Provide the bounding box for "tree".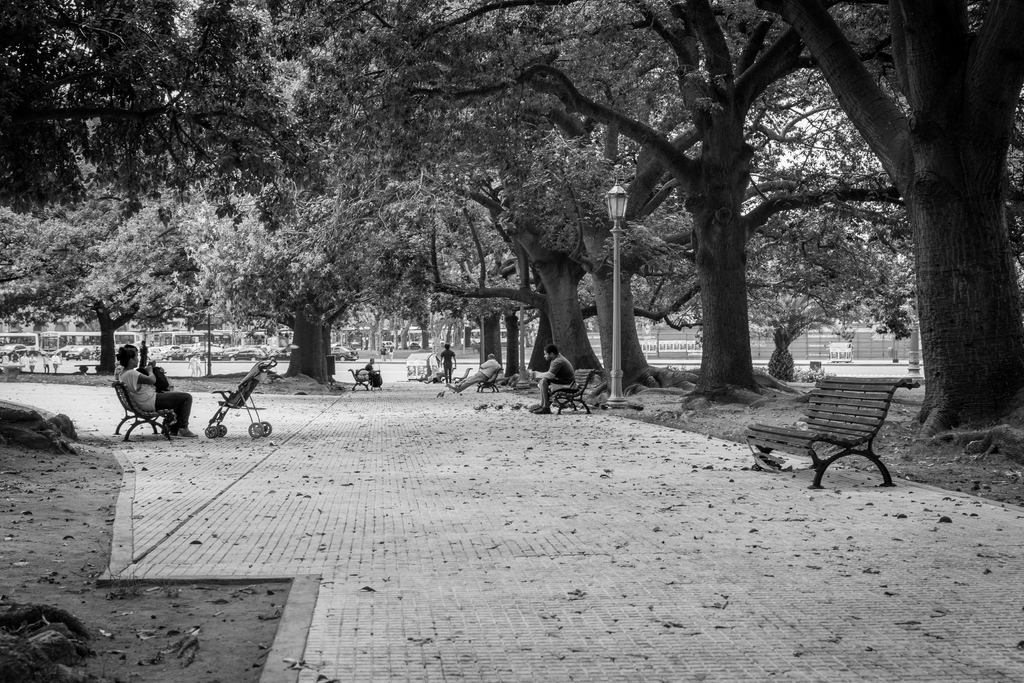
<bbox>751, 0, 1023, 470</bbox>.
